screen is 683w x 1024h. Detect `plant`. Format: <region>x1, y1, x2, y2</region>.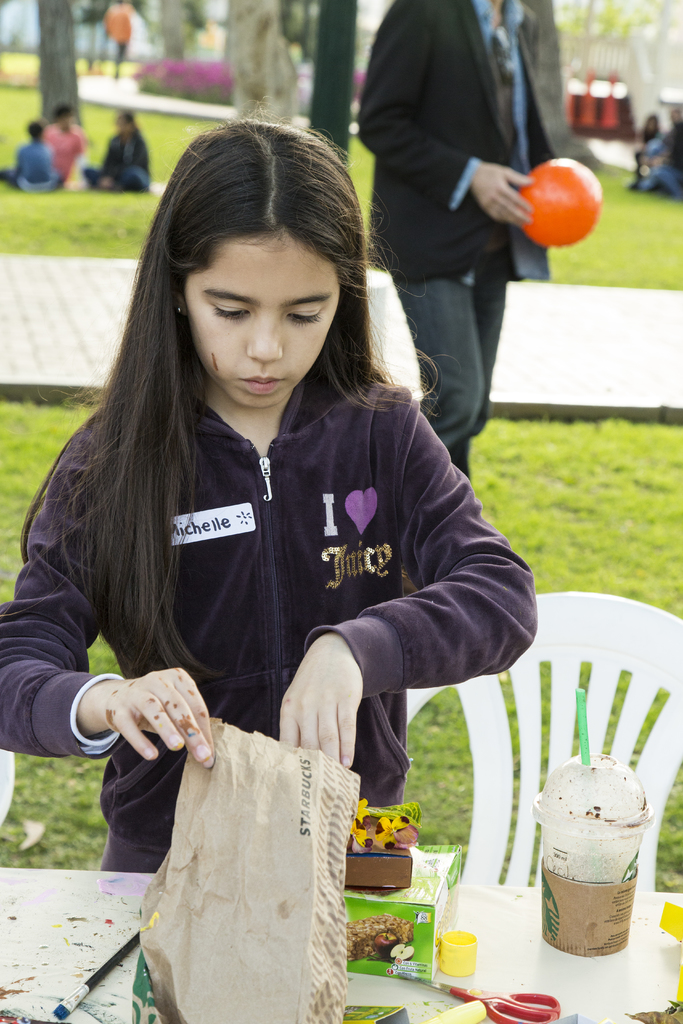
<region>0, 42, 50, 97</region>.
